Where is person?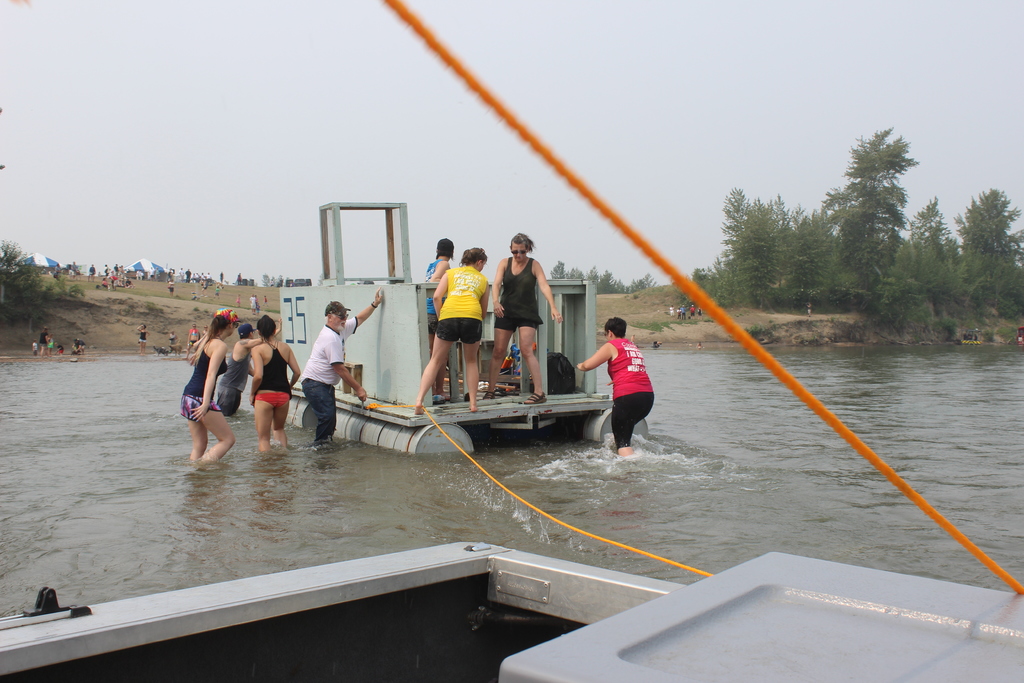
(271, 279, 276, 284).
